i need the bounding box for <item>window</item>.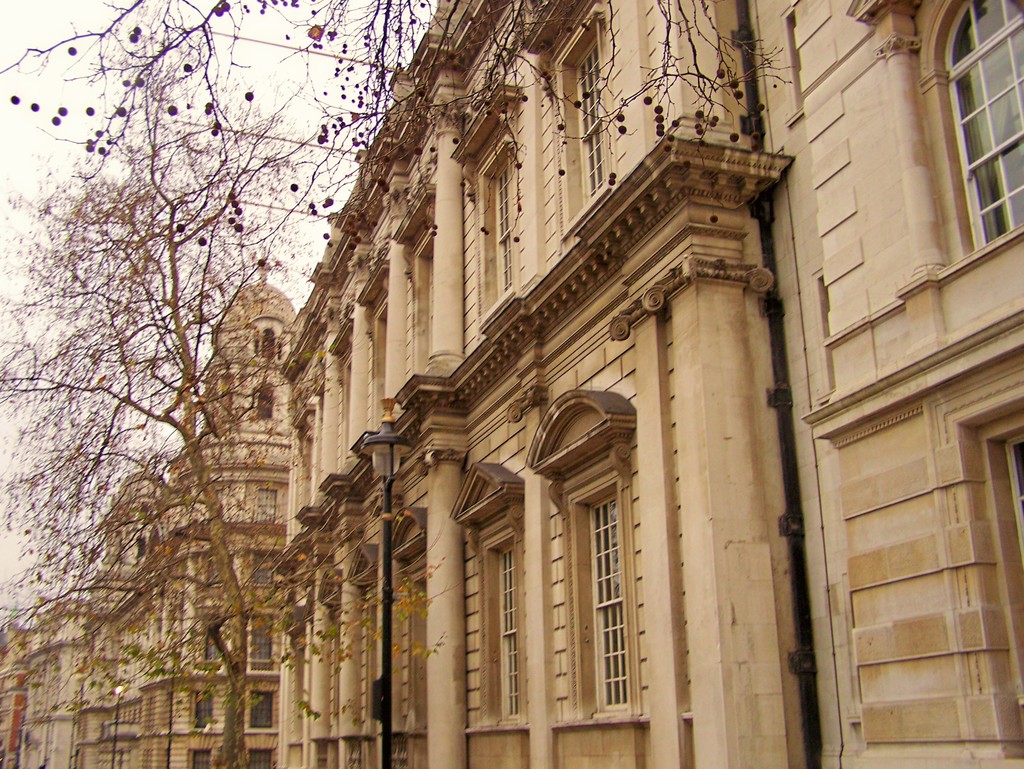
Here it is: BBox(931, 362, 1023, 766).
